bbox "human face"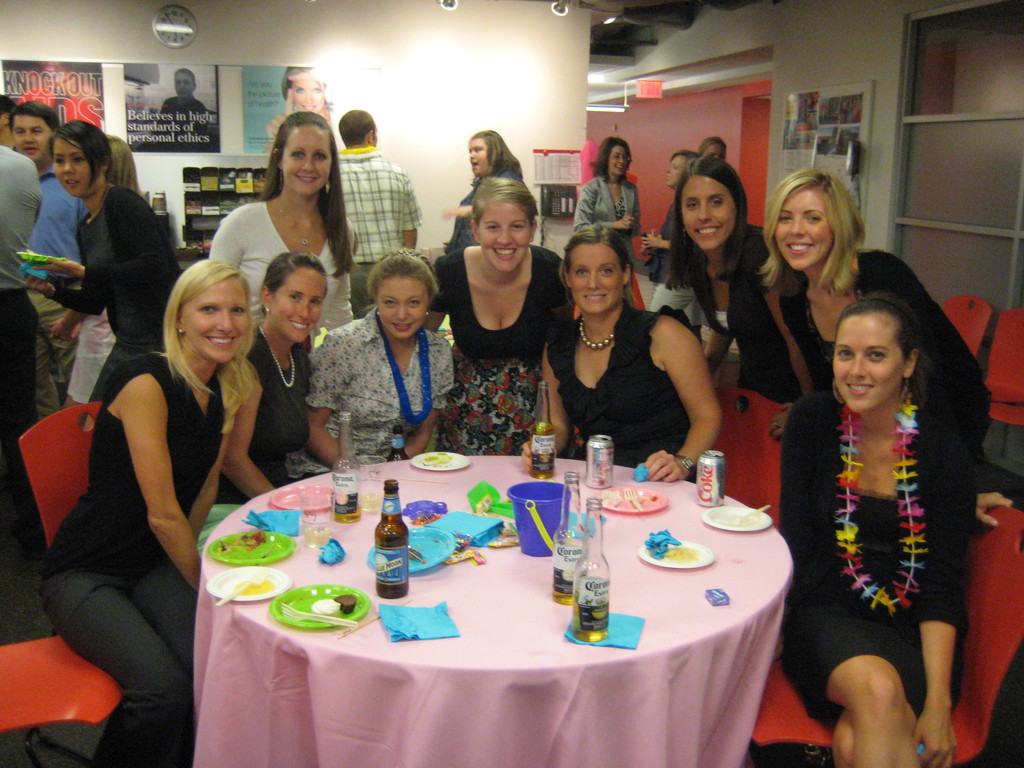
Rect(665, 152, 684, 191)
